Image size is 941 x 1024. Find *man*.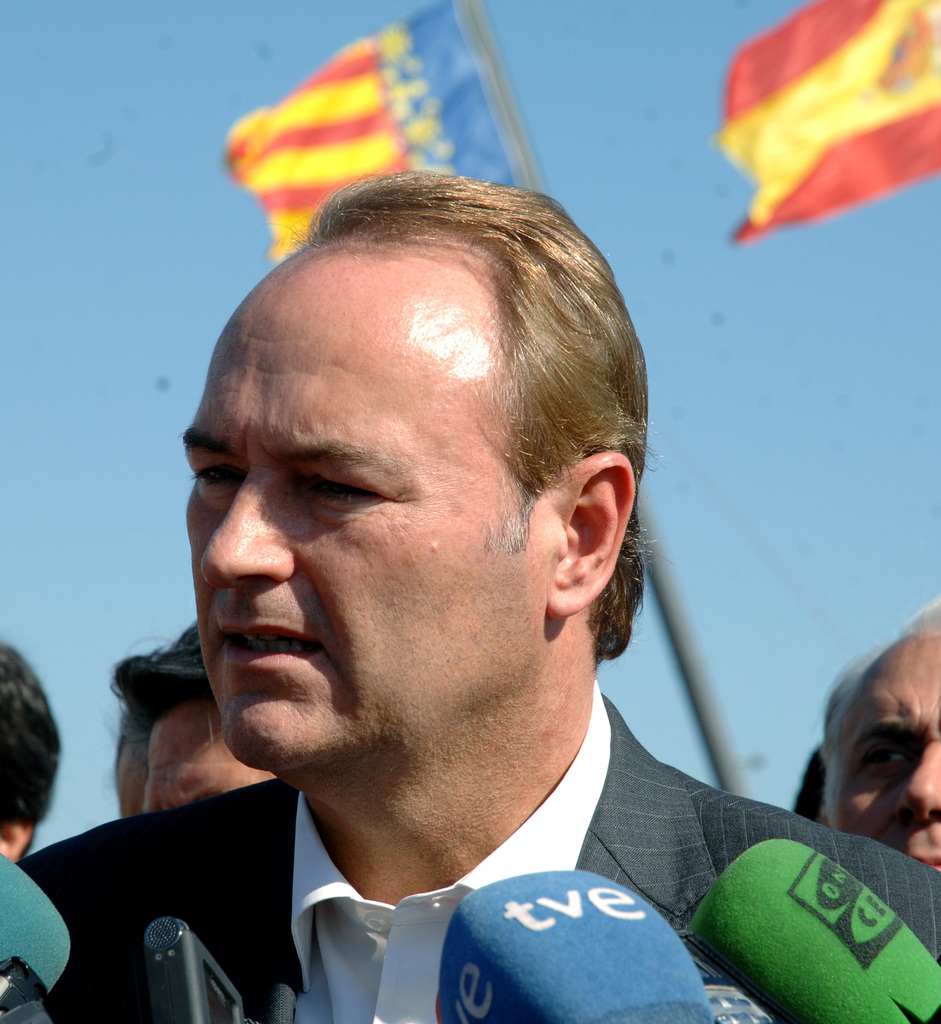
[819,600,940,875].
